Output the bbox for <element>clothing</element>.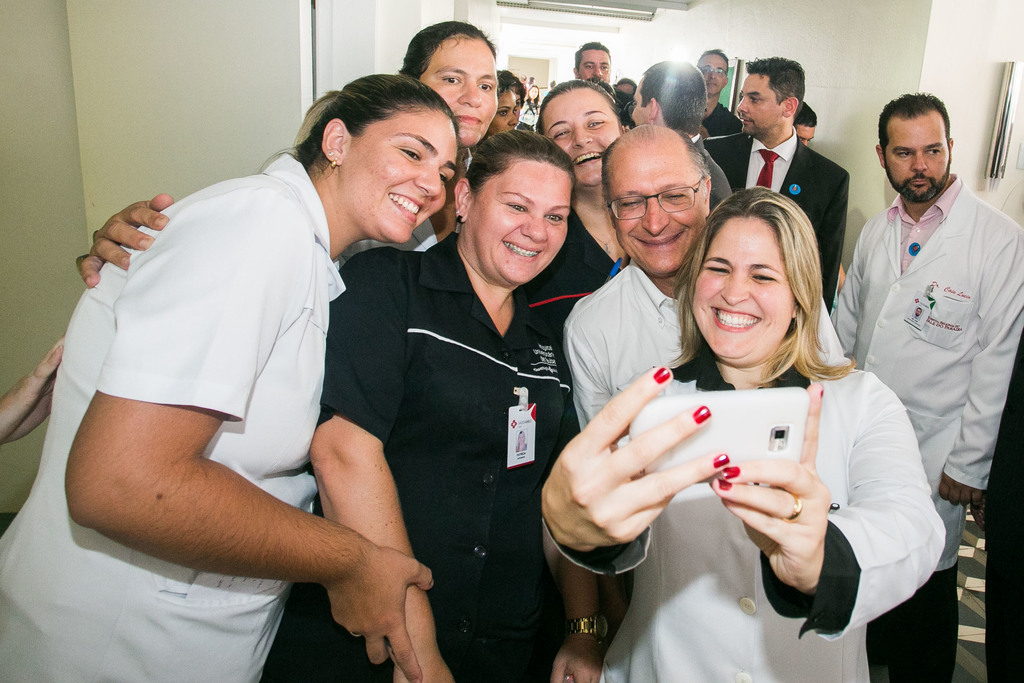
[left=592, top=353, right=956, bottom=682].
